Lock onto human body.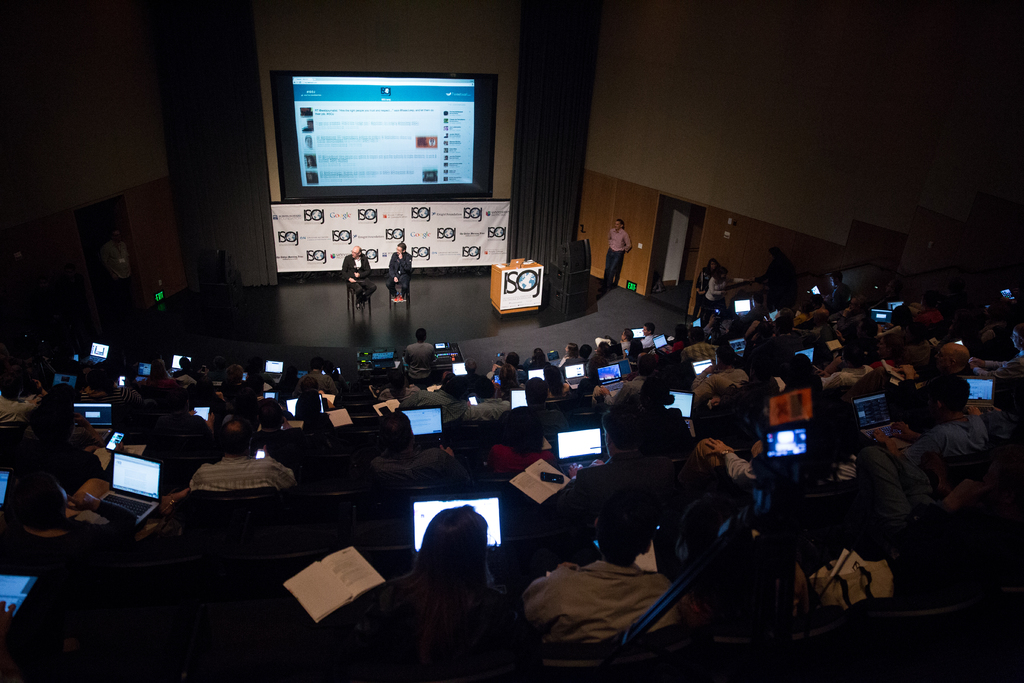
Locked: [left=634, top=372, right=690, bottom=459].
